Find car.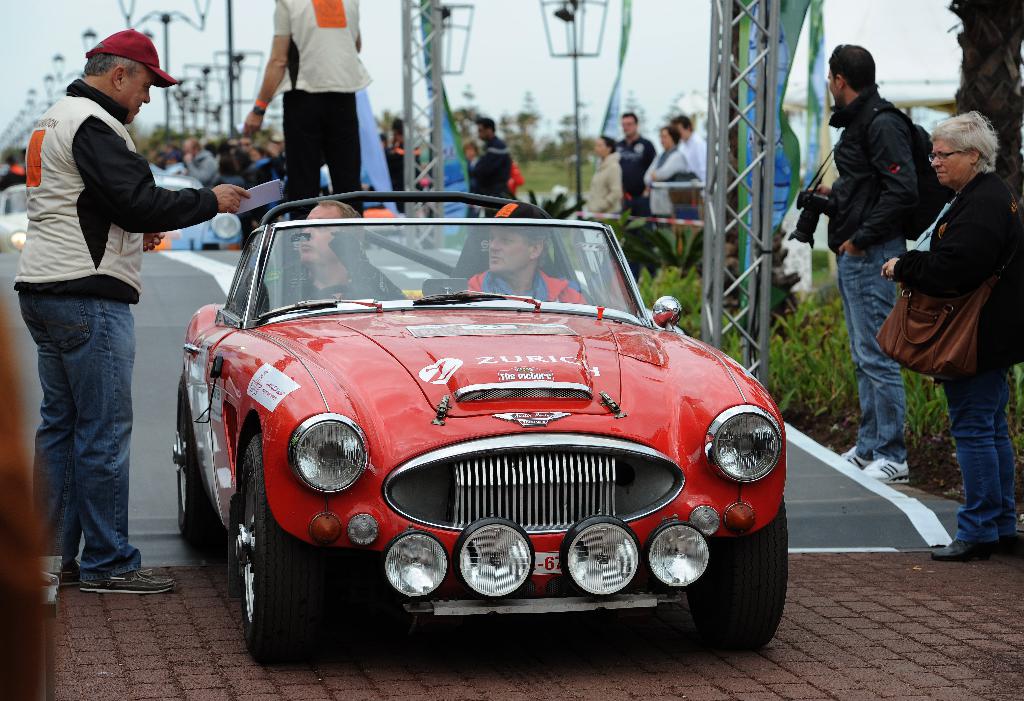
bbox=(173, 190, 788, 664).
